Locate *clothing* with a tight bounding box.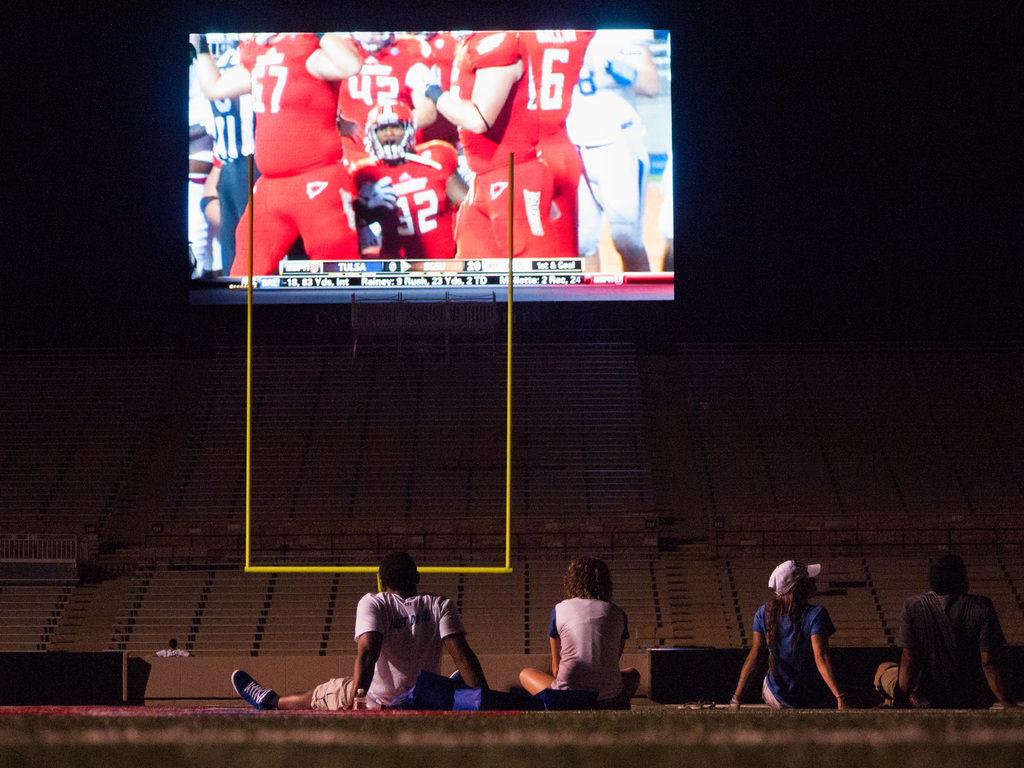
[left=314, top=589, right=464, bottom=717].
